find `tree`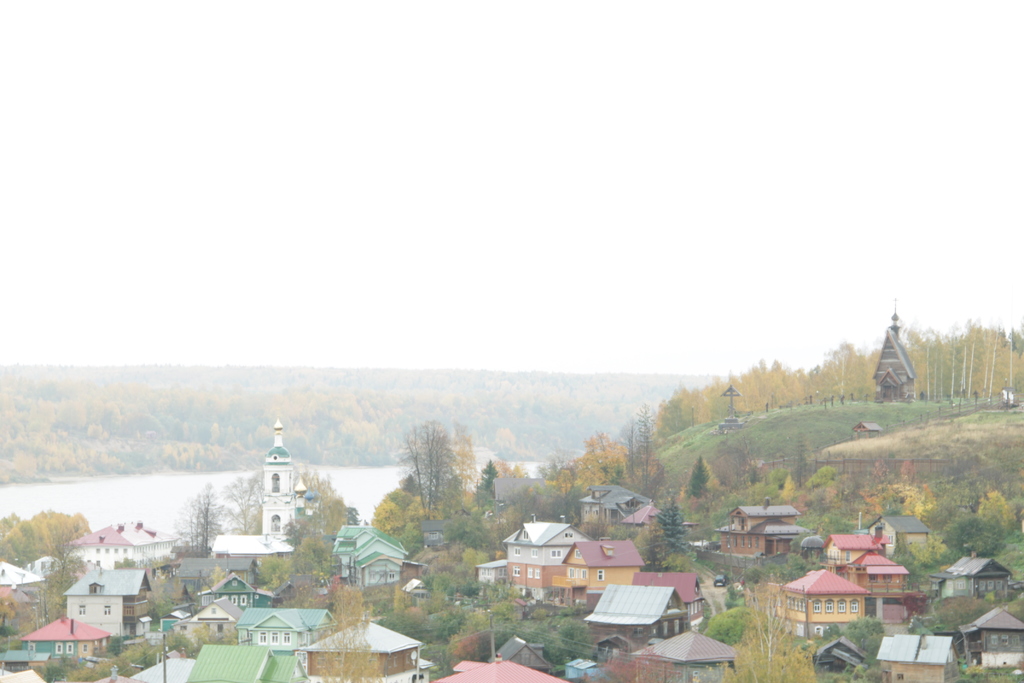
select_region(687, 453, 716, 502)
